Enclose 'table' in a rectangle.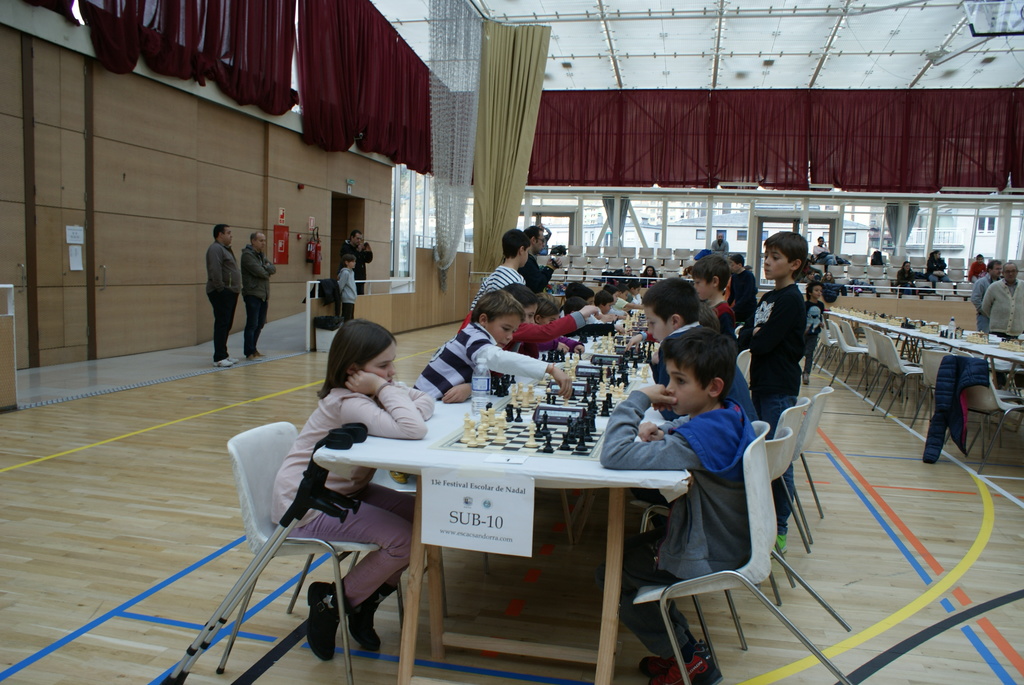
region(305, 348, 720, 684).
